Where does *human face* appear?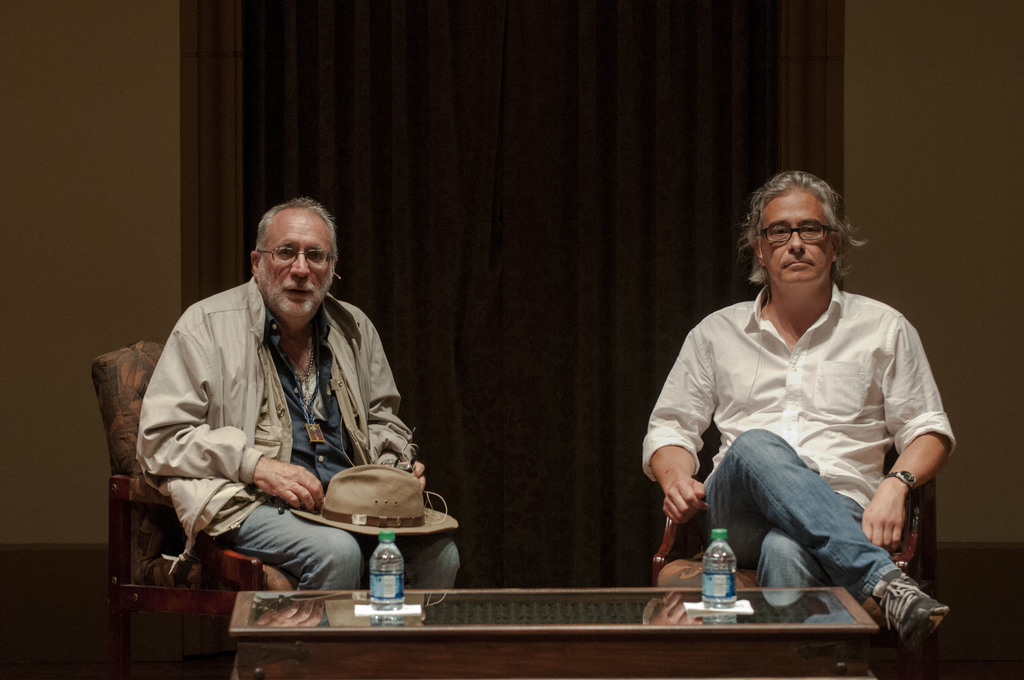
Appears at rect(264, 209, 330, 321).
